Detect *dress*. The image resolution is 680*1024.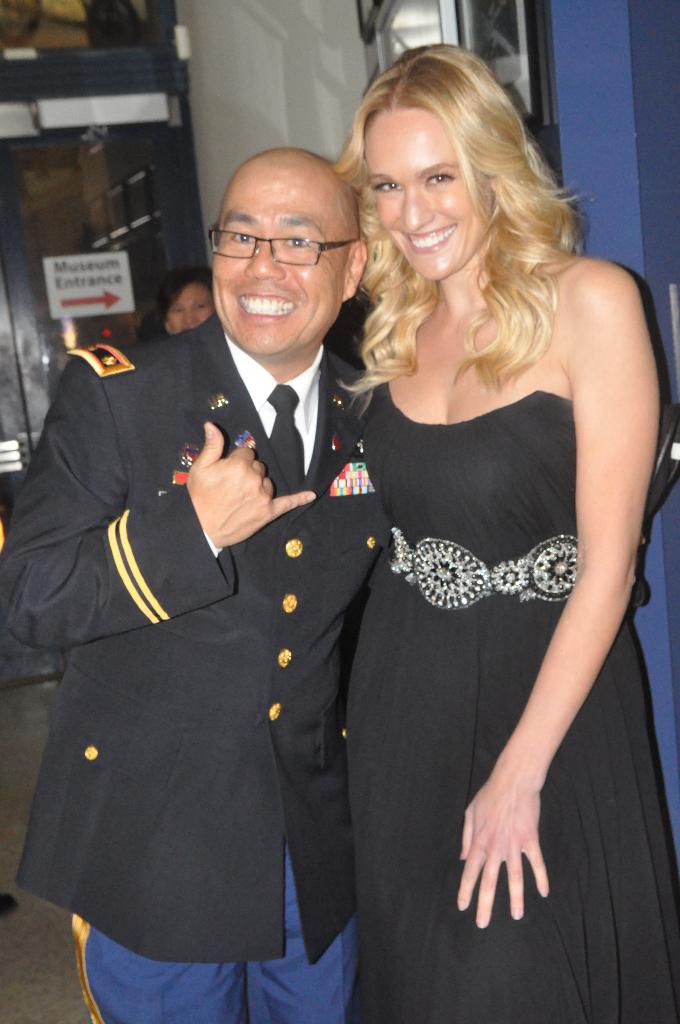
344, 380, 679, 1023.
